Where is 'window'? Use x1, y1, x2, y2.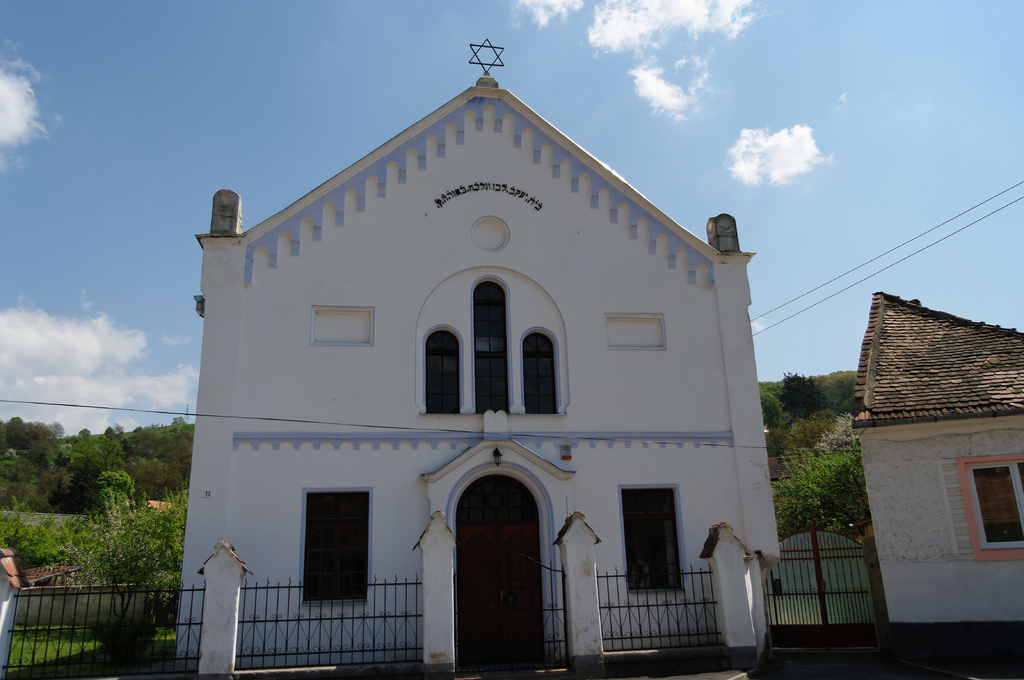
521, 326, 559, 413.
